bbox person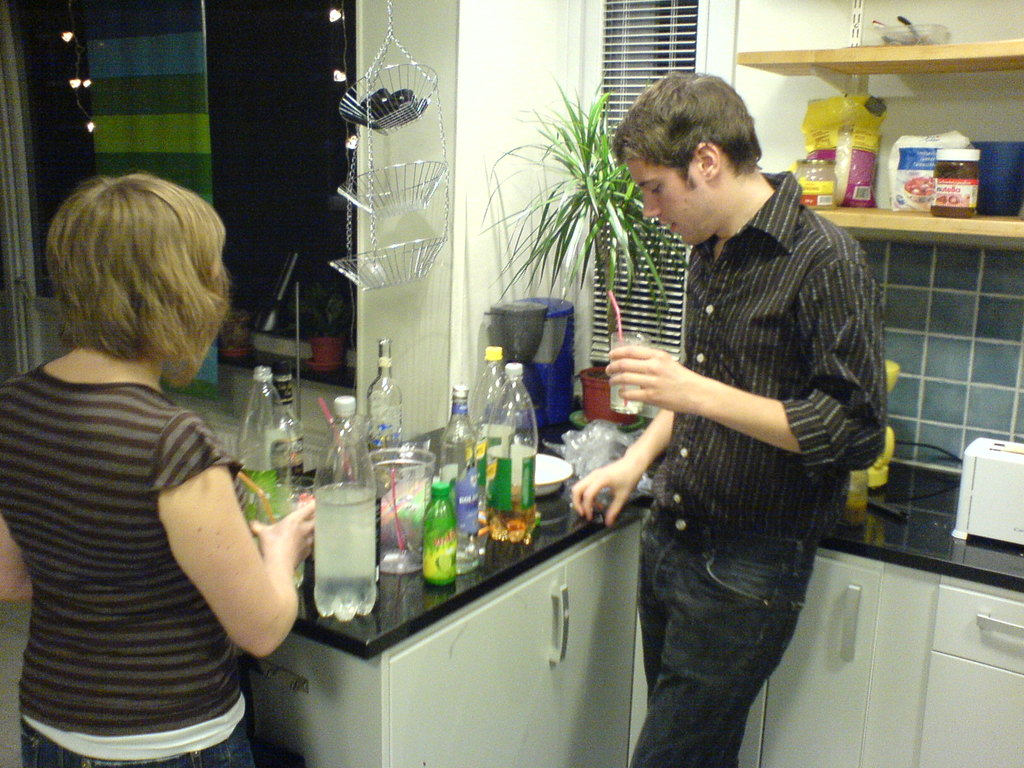
0, 172, 313, 767
